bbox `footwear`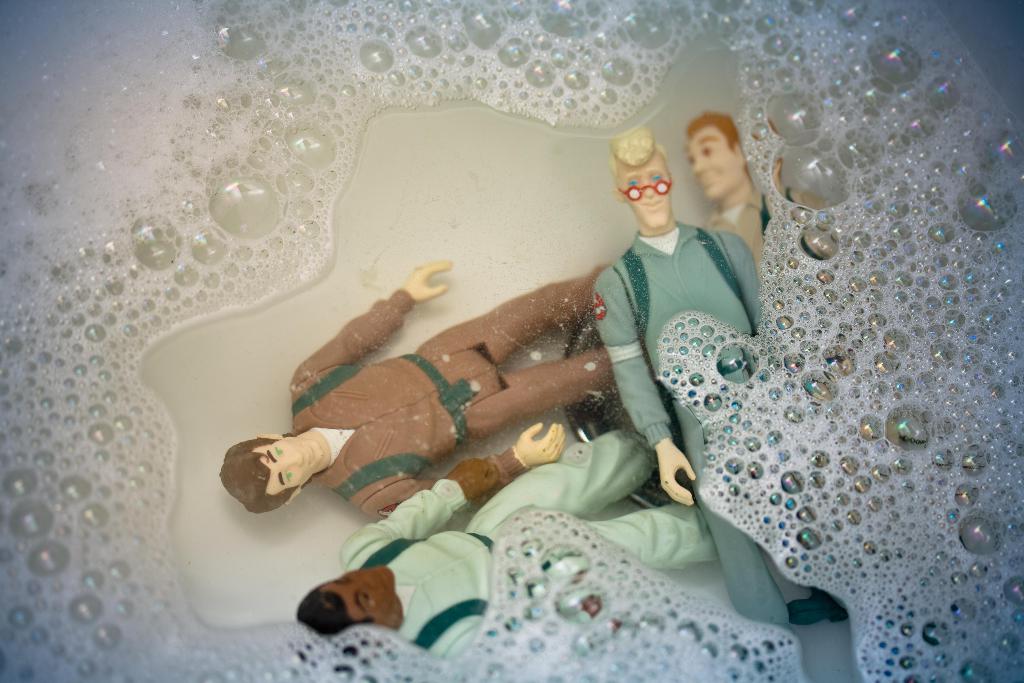
x1=788 y1=589 x2=853 y2=627
